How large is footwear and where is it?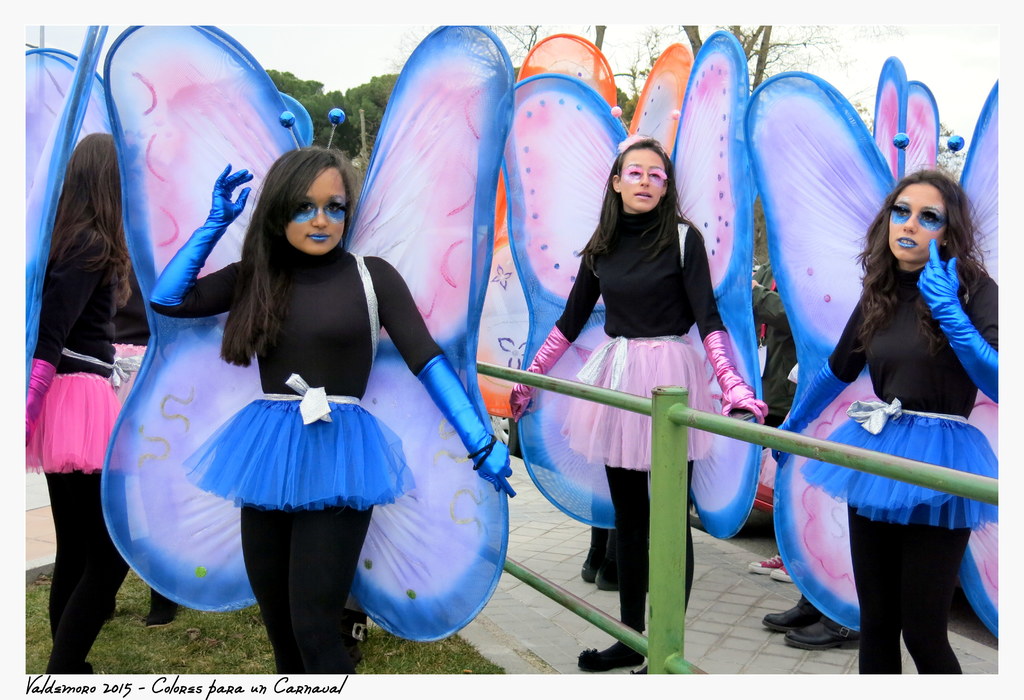
Bounding box: [x1=149, y1=594, x2=173, y2=626].
